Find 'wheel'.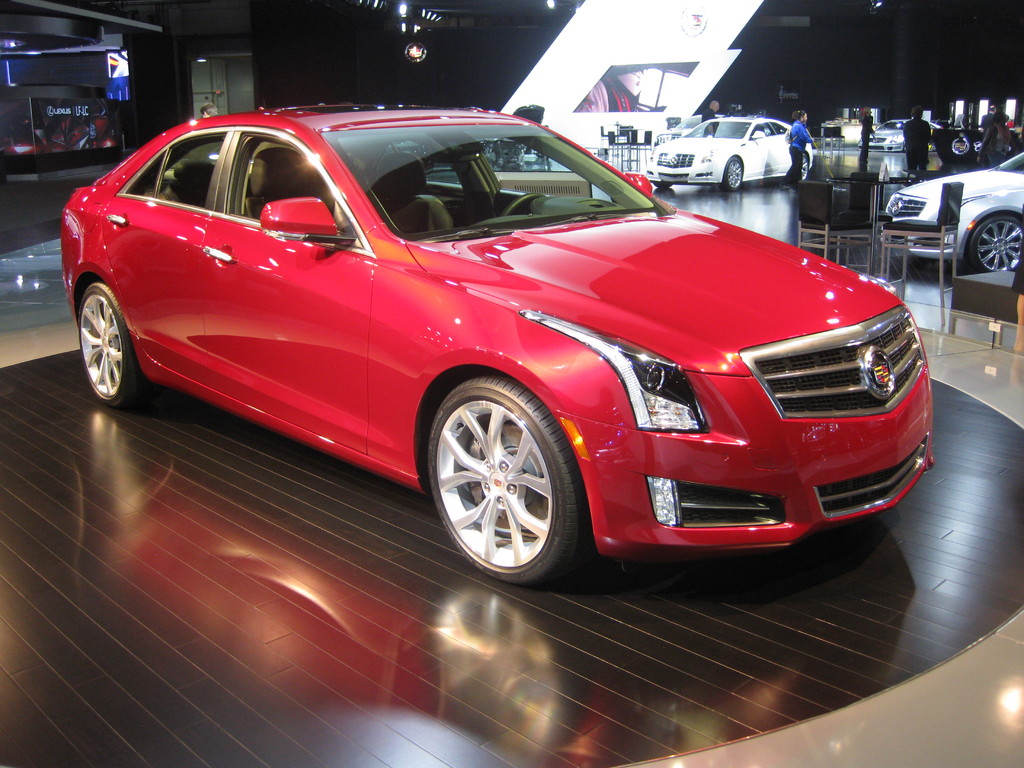
<bbox>966, 214, 1023, 272</bbox>.
